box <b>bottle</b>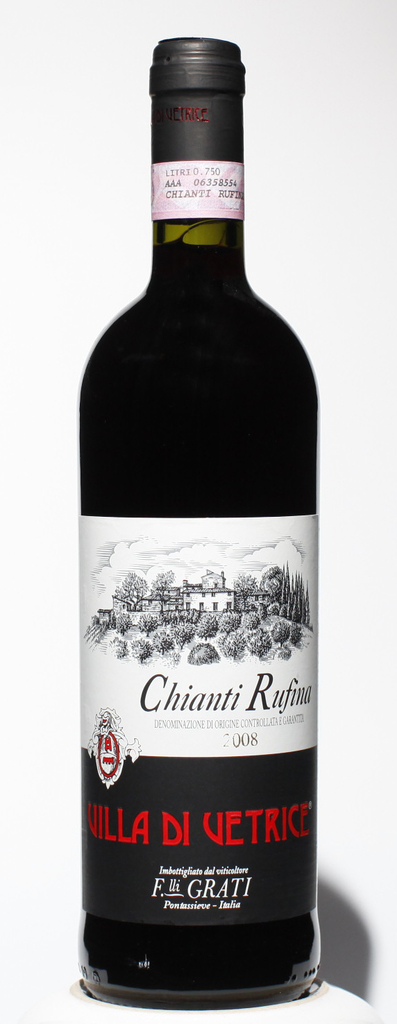
76, 39, 320, 1010
